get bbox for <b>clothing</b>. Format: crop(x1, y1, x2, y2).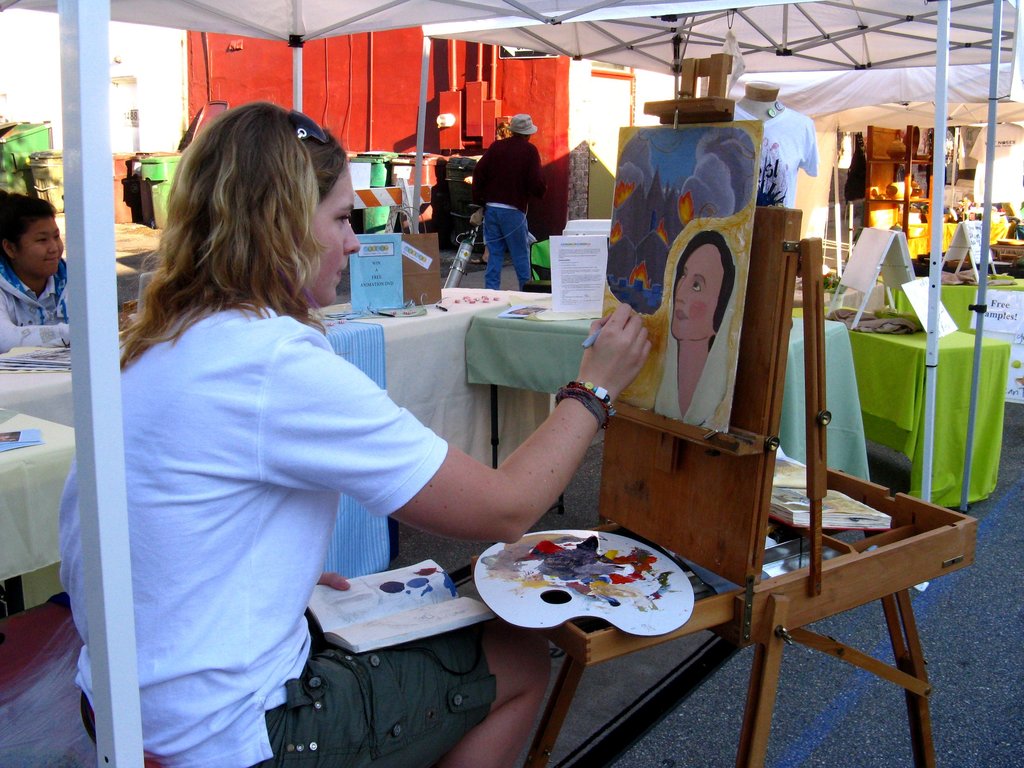
crop(472, 136, 540, 291).
